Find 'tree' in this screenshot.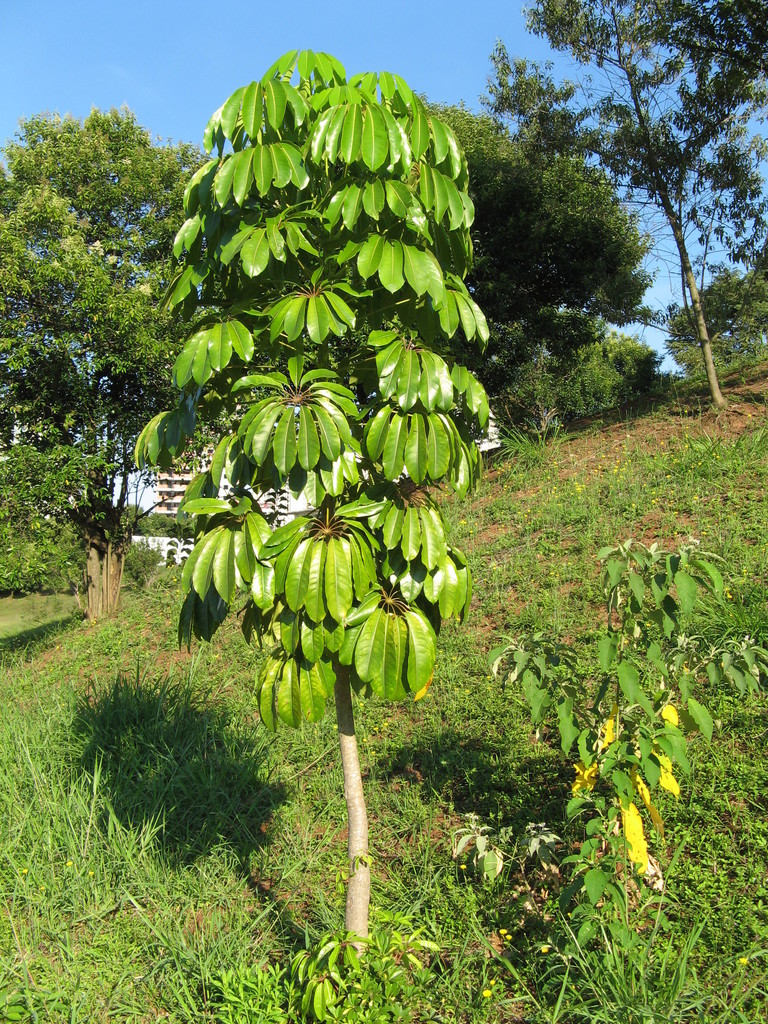
The bounding box for 'tree' is {"x1": 198, "y1": 92, "x2": 672, "y2": 447}.
